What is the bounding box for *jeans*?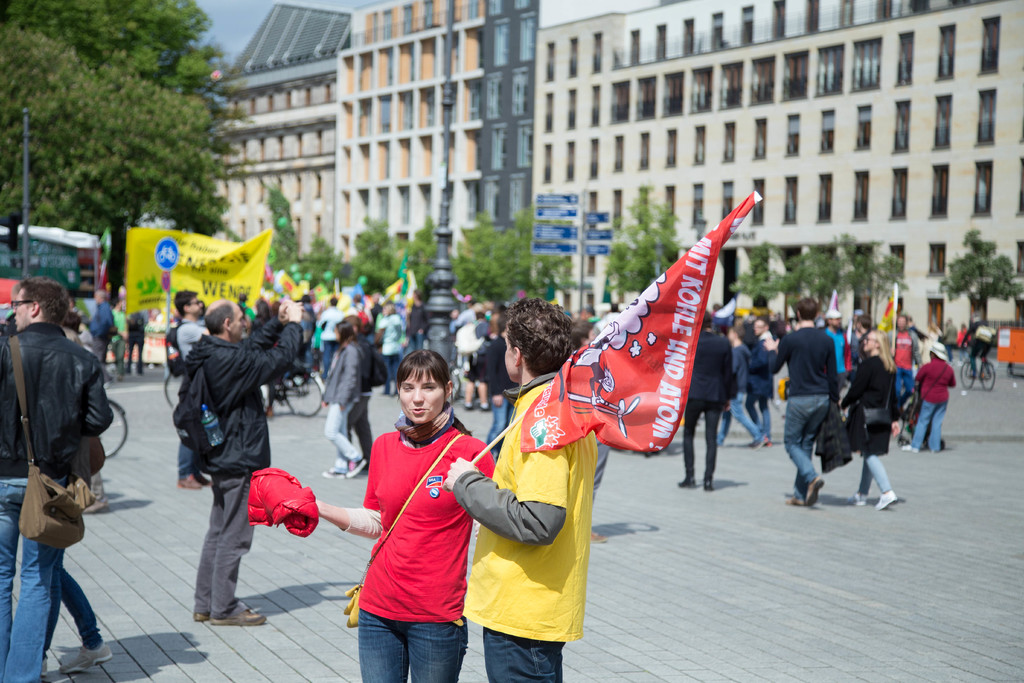
[x1=484, y1=629, x2=564, y2=682].
